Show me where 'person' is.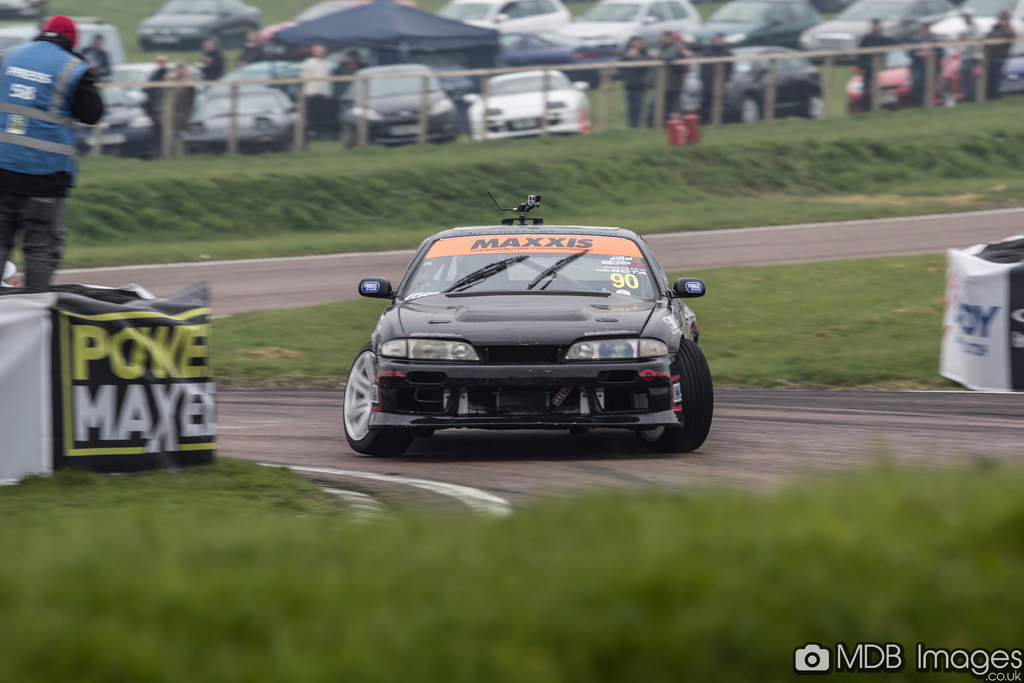
'person' is at x1=695 y1=33 x2=740 y2=125.
